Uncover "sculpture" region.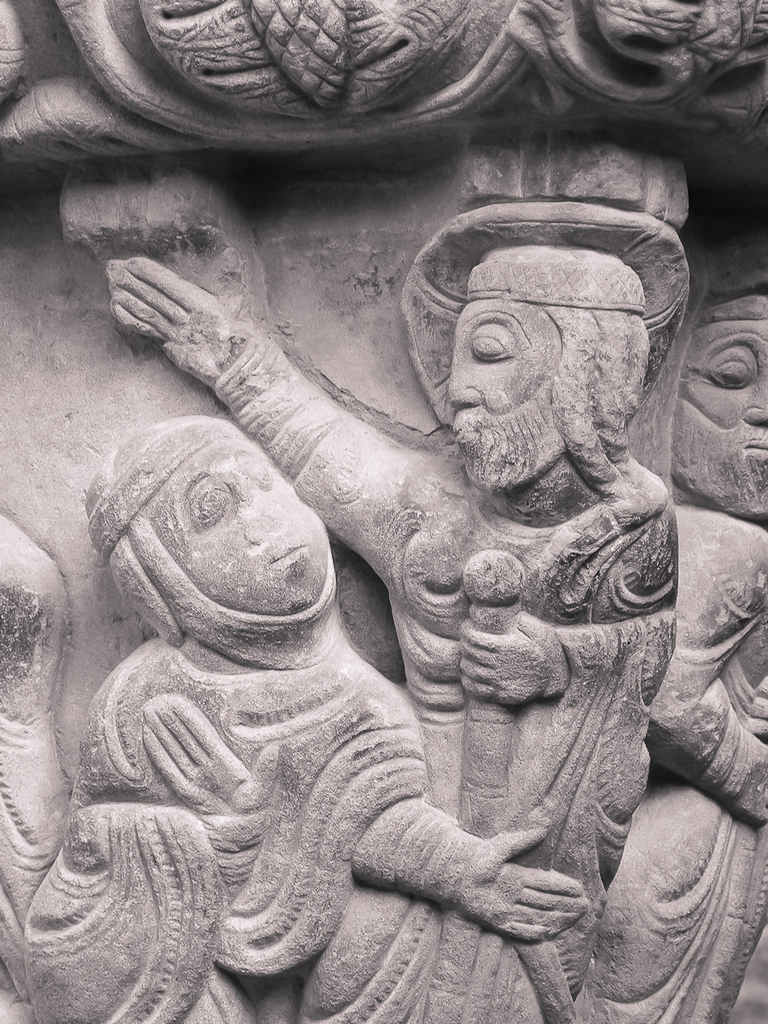
Uncovered: [left=675, top=0, right=767, bottom=198].
